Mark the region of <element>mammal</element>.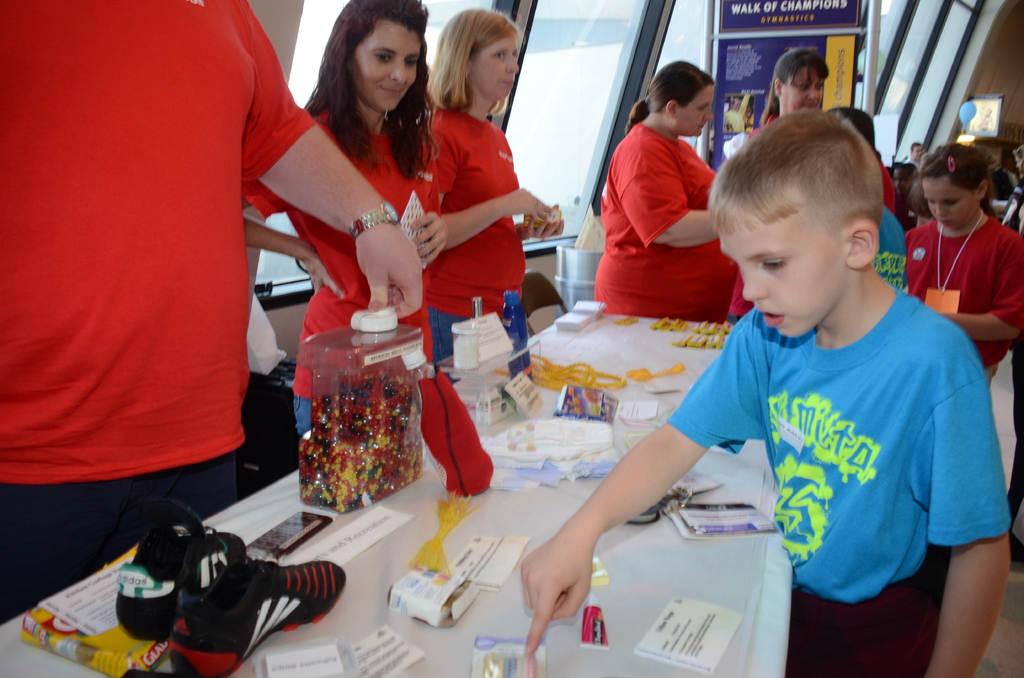
Region: box(909, 138, 926, 161).
